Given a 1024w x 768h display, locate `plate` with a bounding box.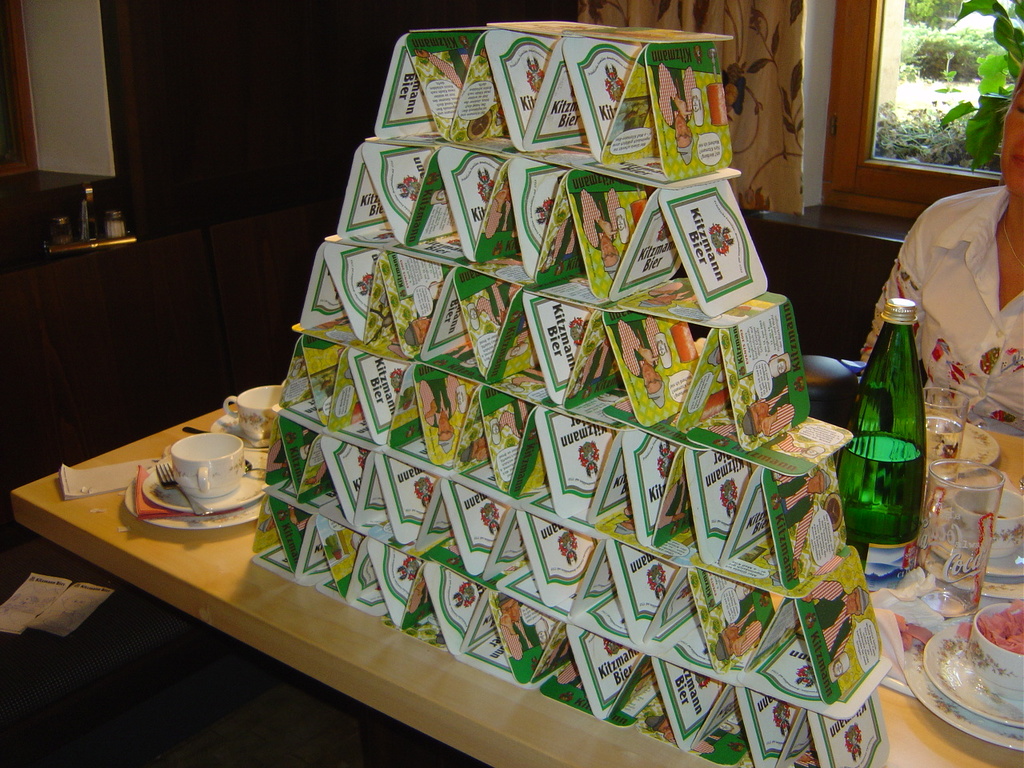
Located: box=[930, 603, 1023, 738].
